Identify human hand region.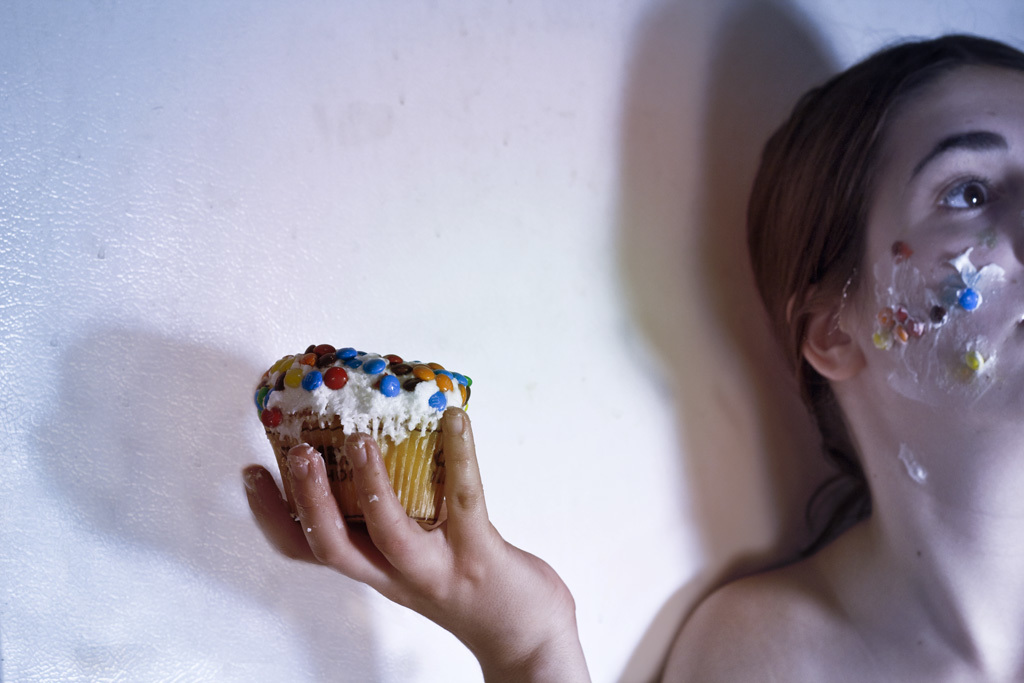
Region: {"left": 290, "top": 399, "right": 593, "bottom": 664}.
